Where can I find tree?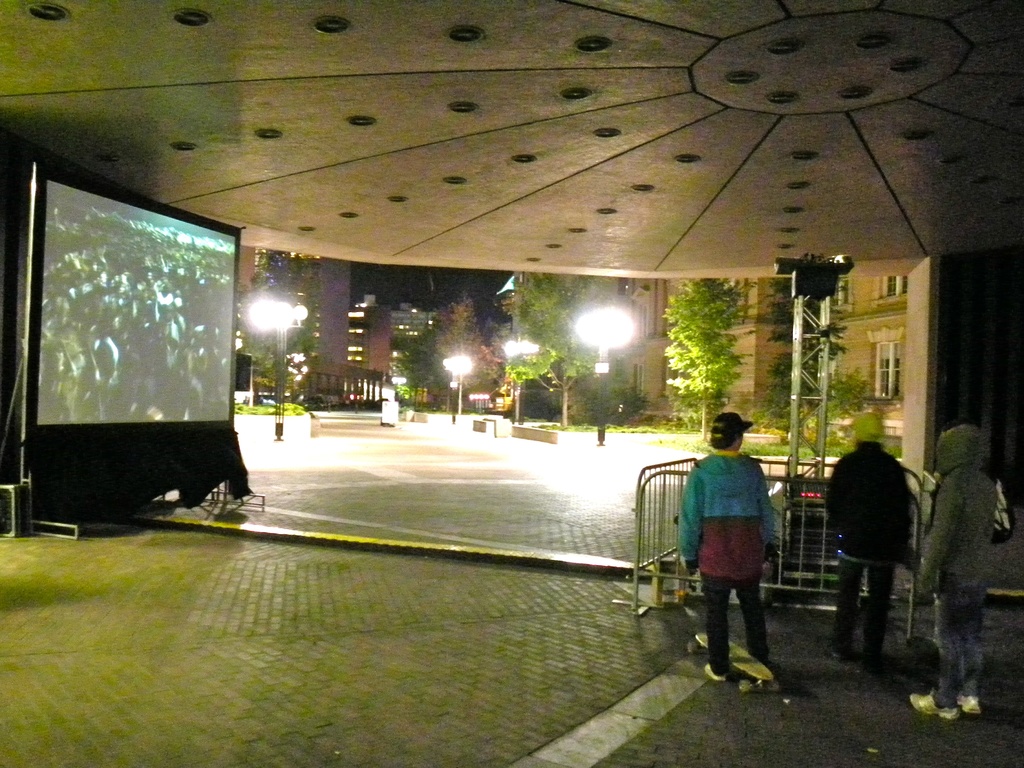
You can find it at region(235, 246, 320, 407).
